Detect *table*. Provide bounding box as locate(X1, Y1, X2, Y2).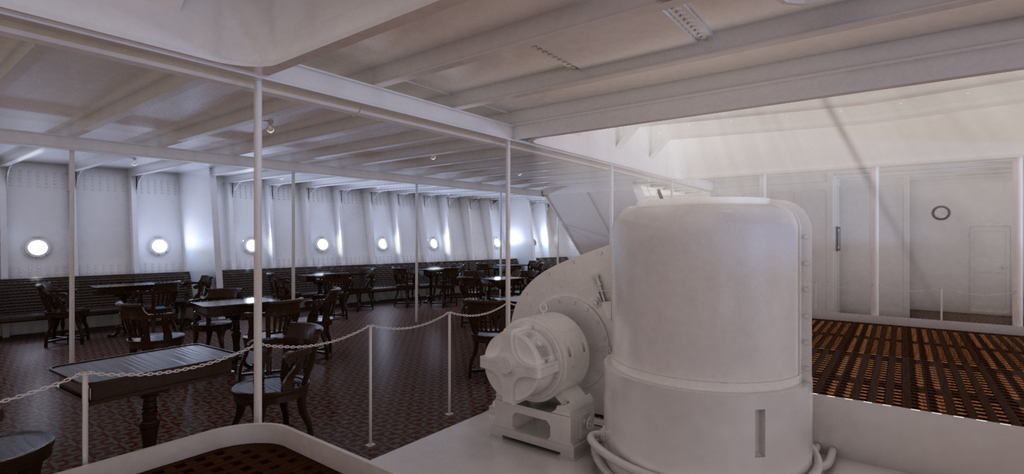
locate(193, 295, 278, 343).
